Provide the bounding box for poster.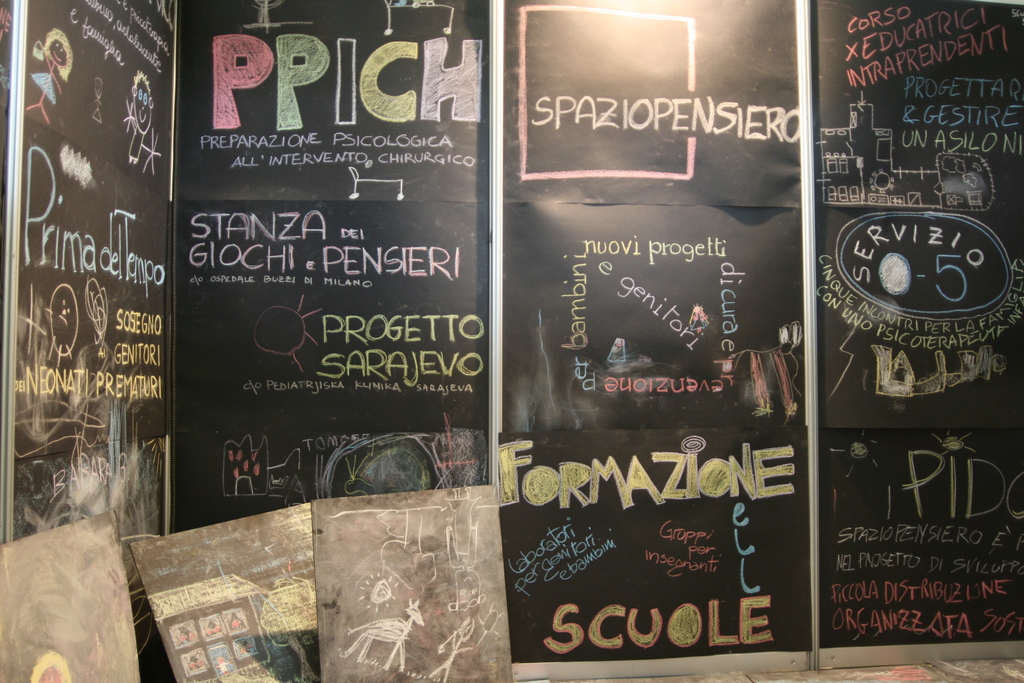
172,1,490,529.
